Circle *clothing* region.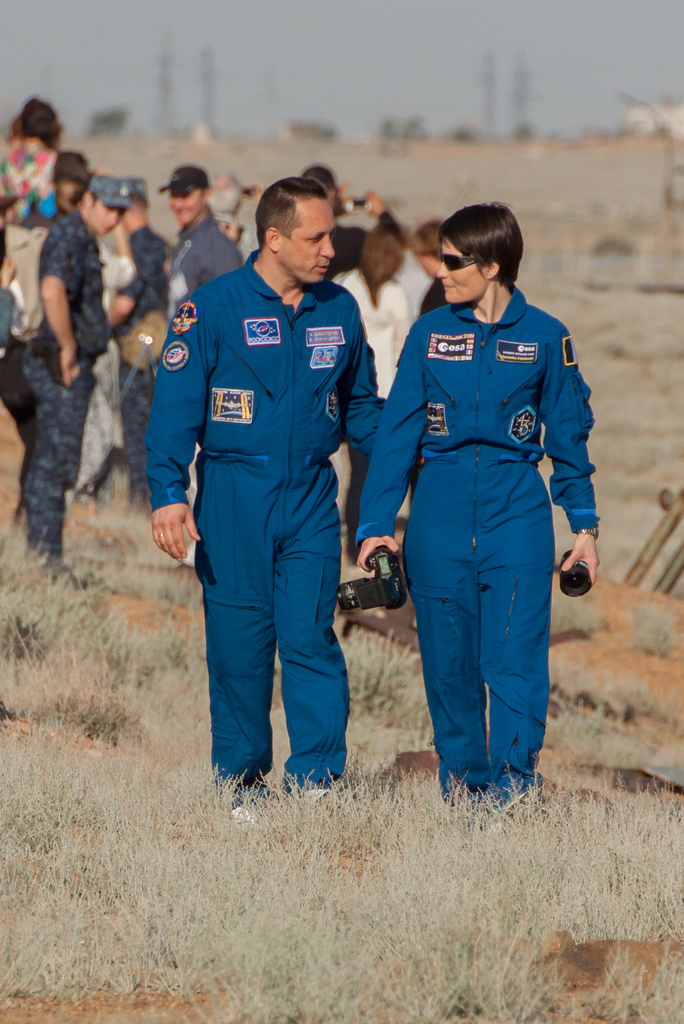
Region: [364, 278, 407, 414].
